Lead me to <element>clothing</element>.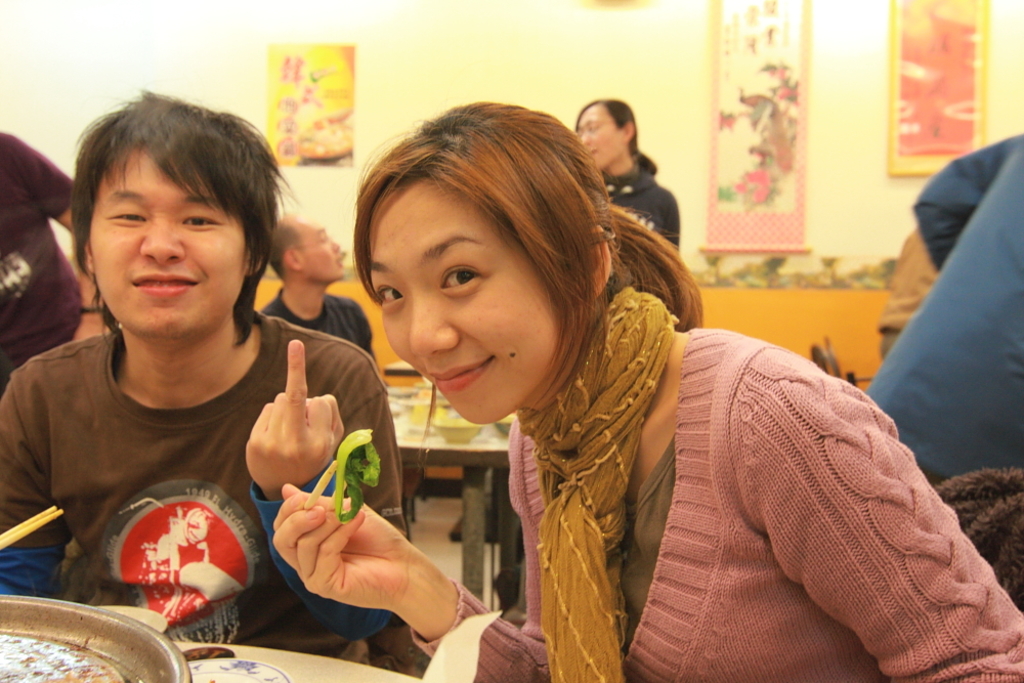
Lead to (x1=258, y1=288, x2=373, y2=353).
